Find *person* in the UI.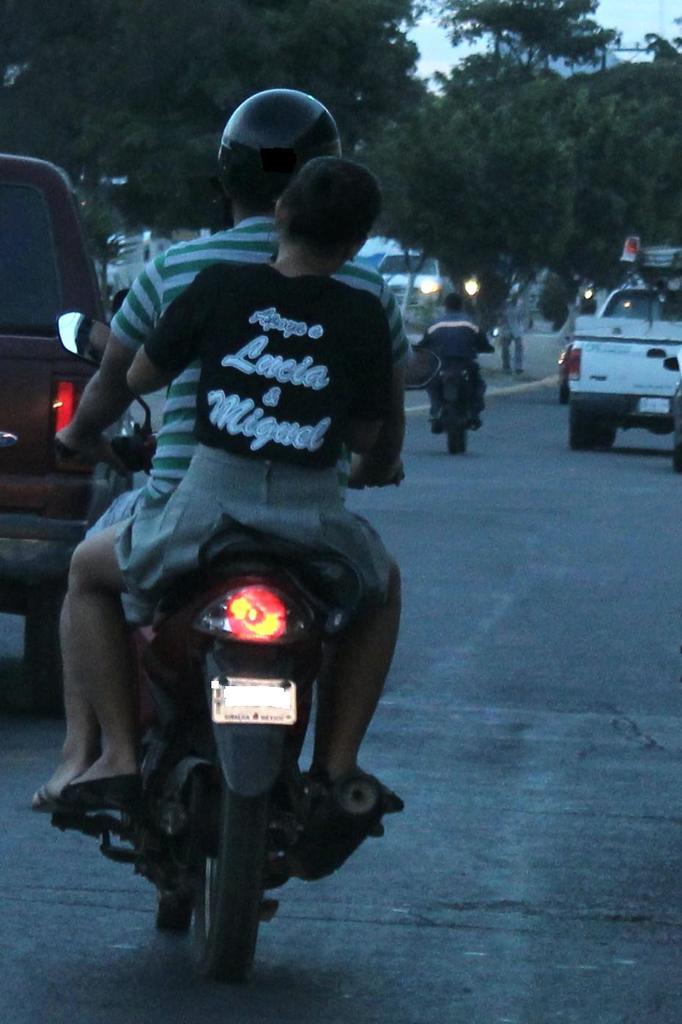
UI element at <region>58, 151, 409, 816</region>.
